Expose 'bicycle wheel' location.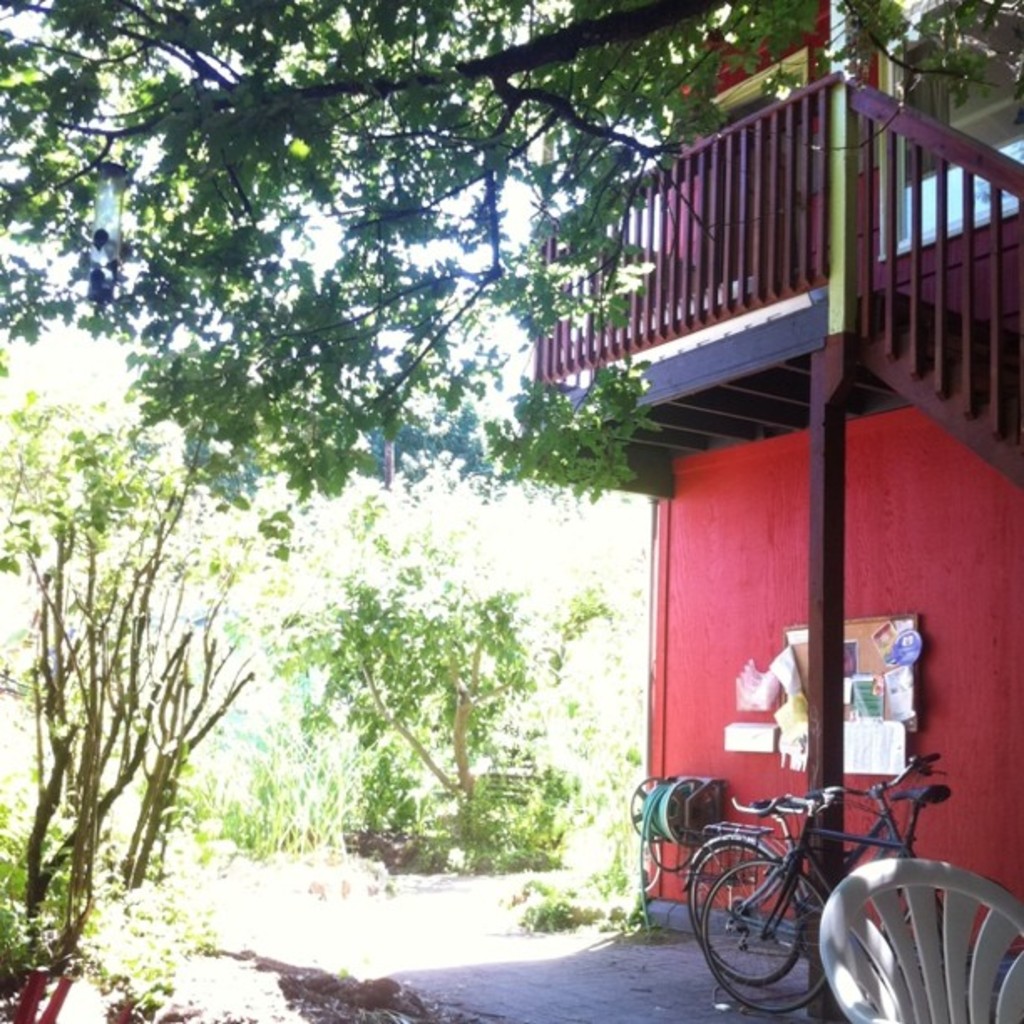
Exposed at select_region(684, 837, 796, 989).
